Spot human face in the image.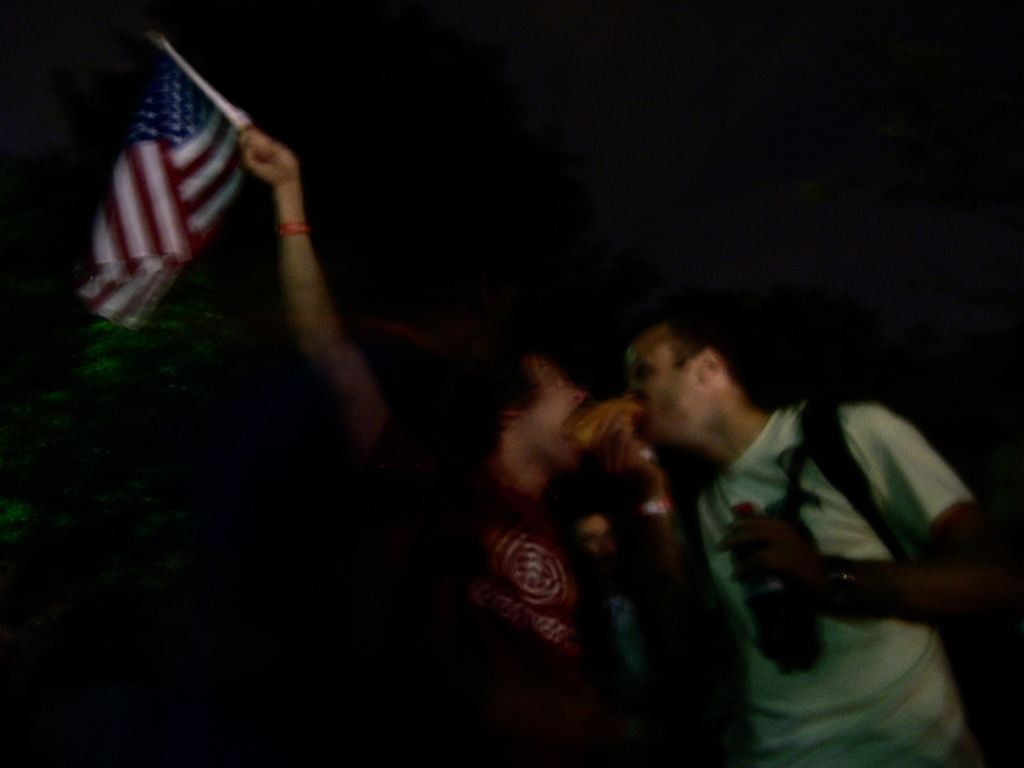
human face found at 627:346:691:435.
